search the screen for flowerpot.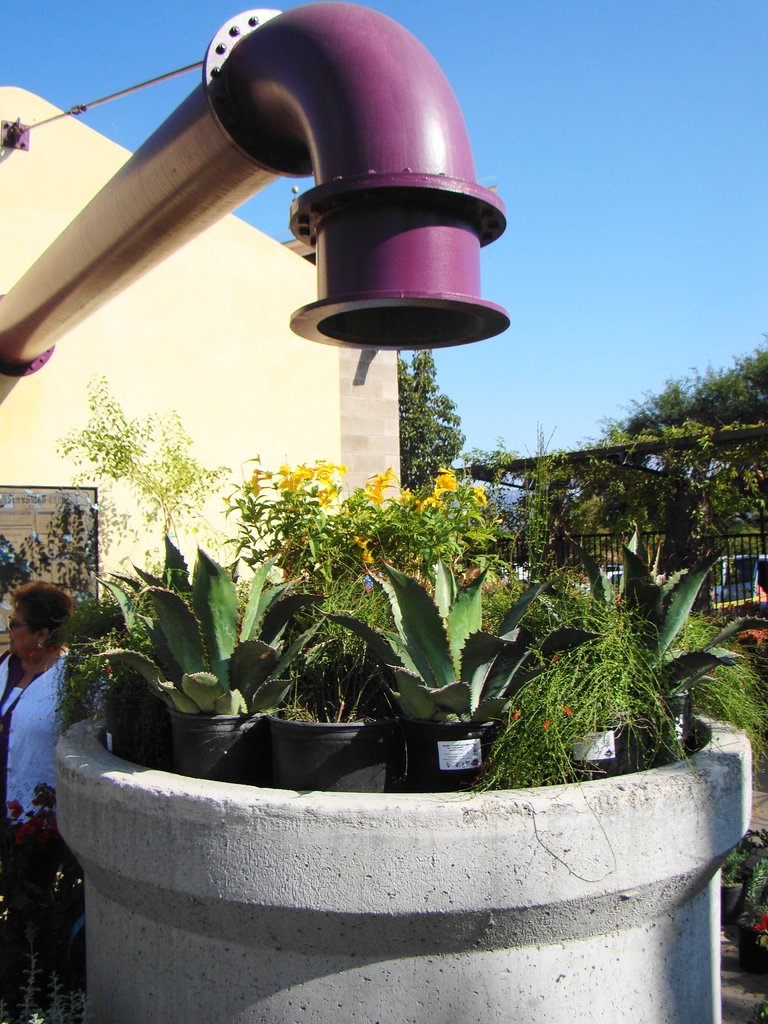
Found at (572,715,632,783).
